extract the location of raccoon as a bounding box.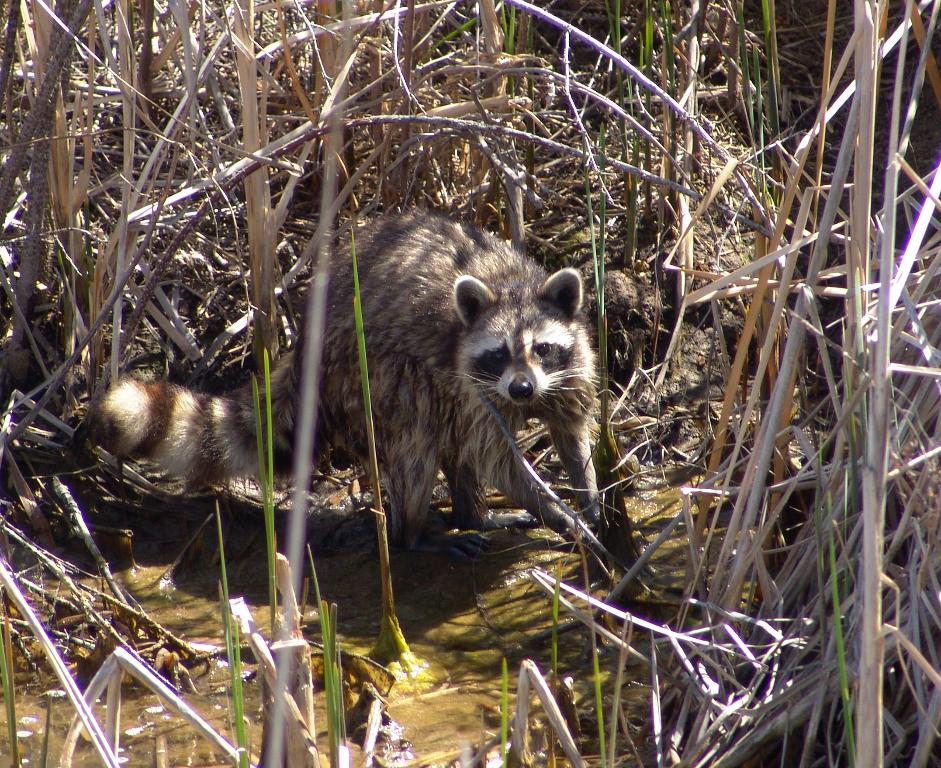
l=94, t=212, r=596, b=558.
